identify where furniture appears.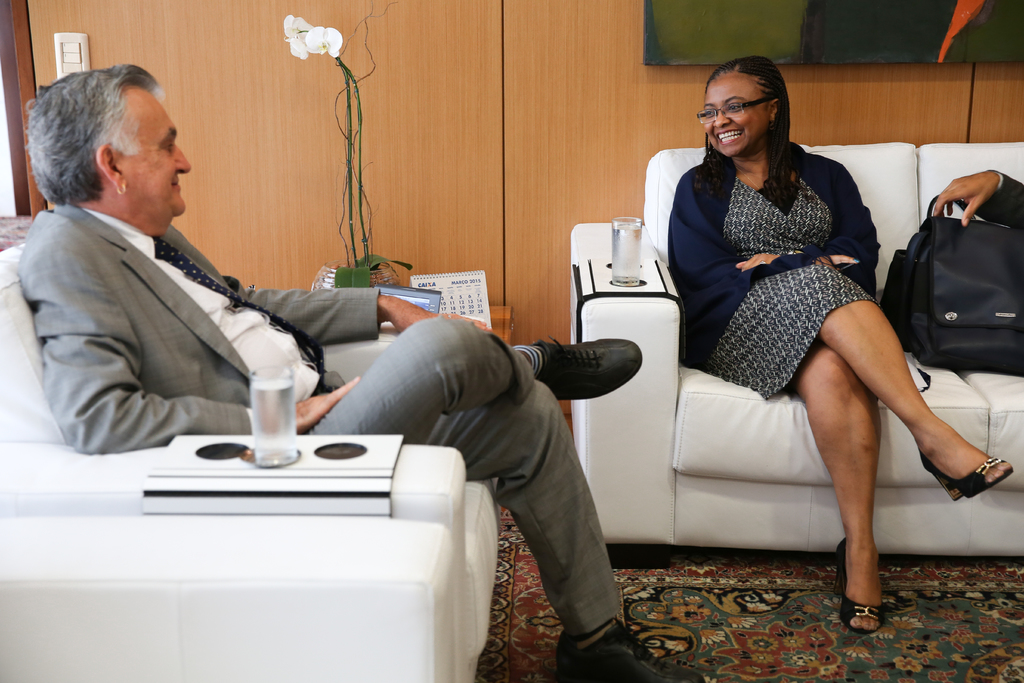
Appears at x1=572 y1=138 x2=1023 y2=565.
